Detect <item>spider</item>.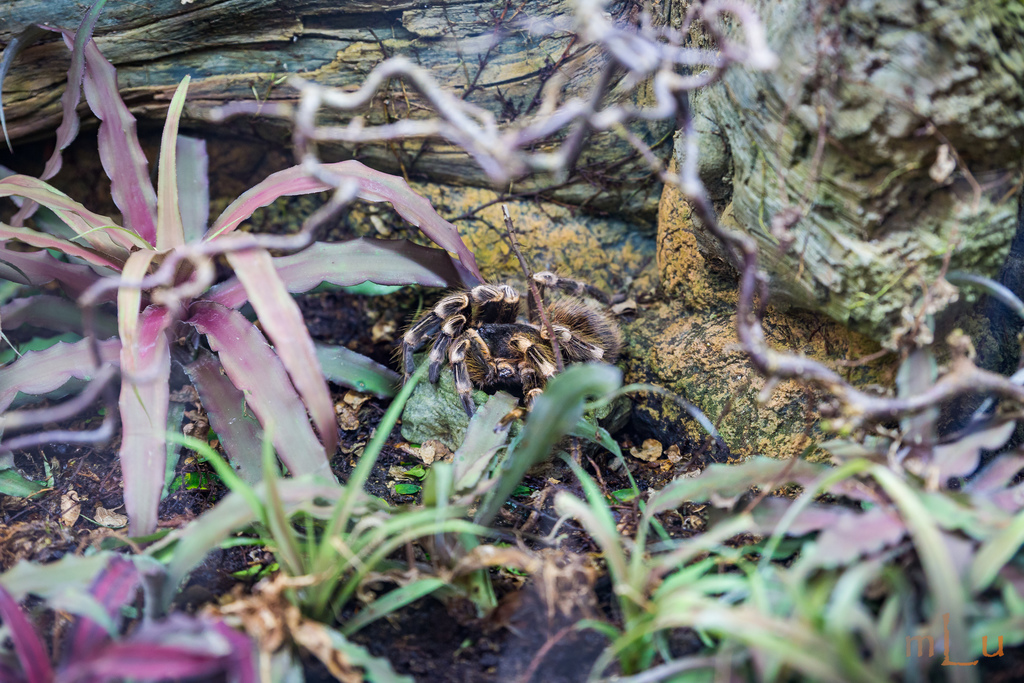
Detected at bbox=[381, 270, 626, 436].
